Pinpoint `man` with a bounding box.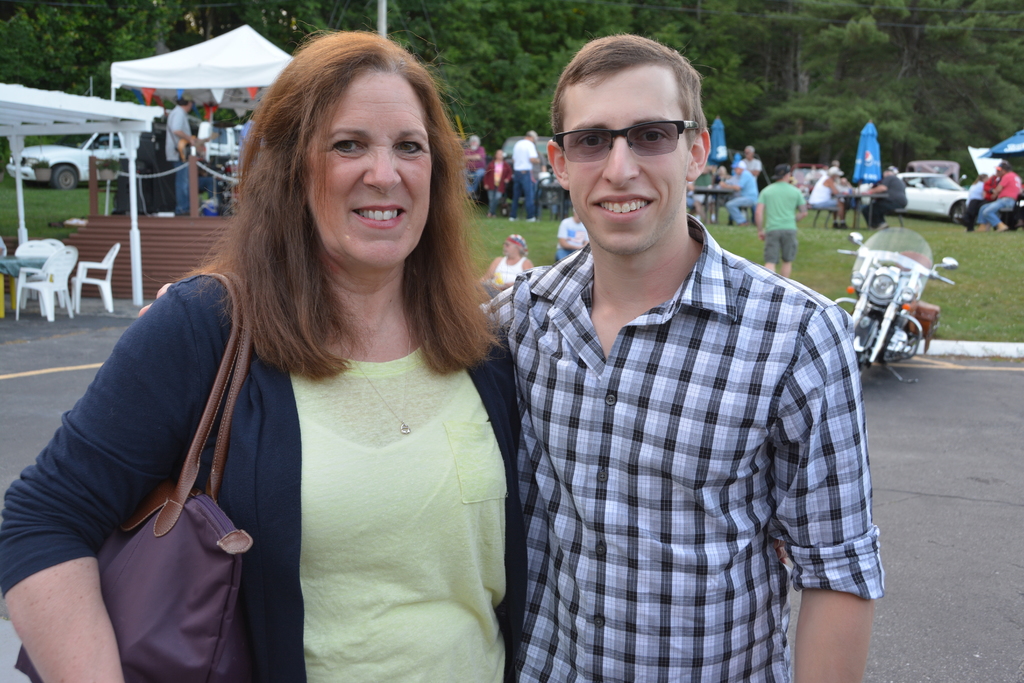
box=[979, 160, 1020, 232].
